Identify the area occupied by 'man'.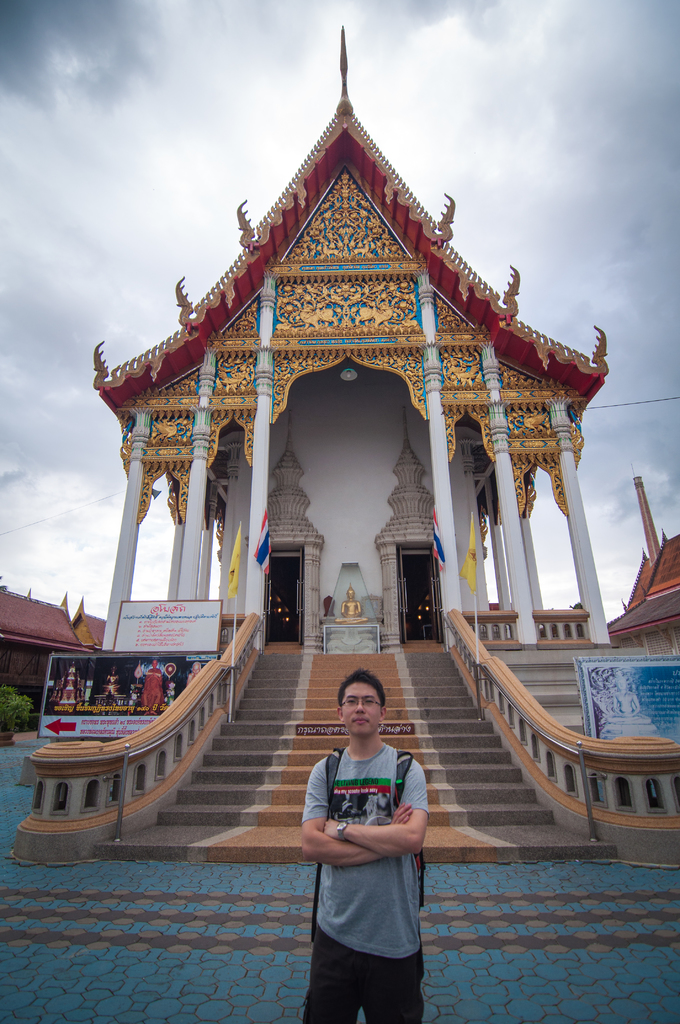
Area: x1=606, y1=674, x2=651, y2=726.
